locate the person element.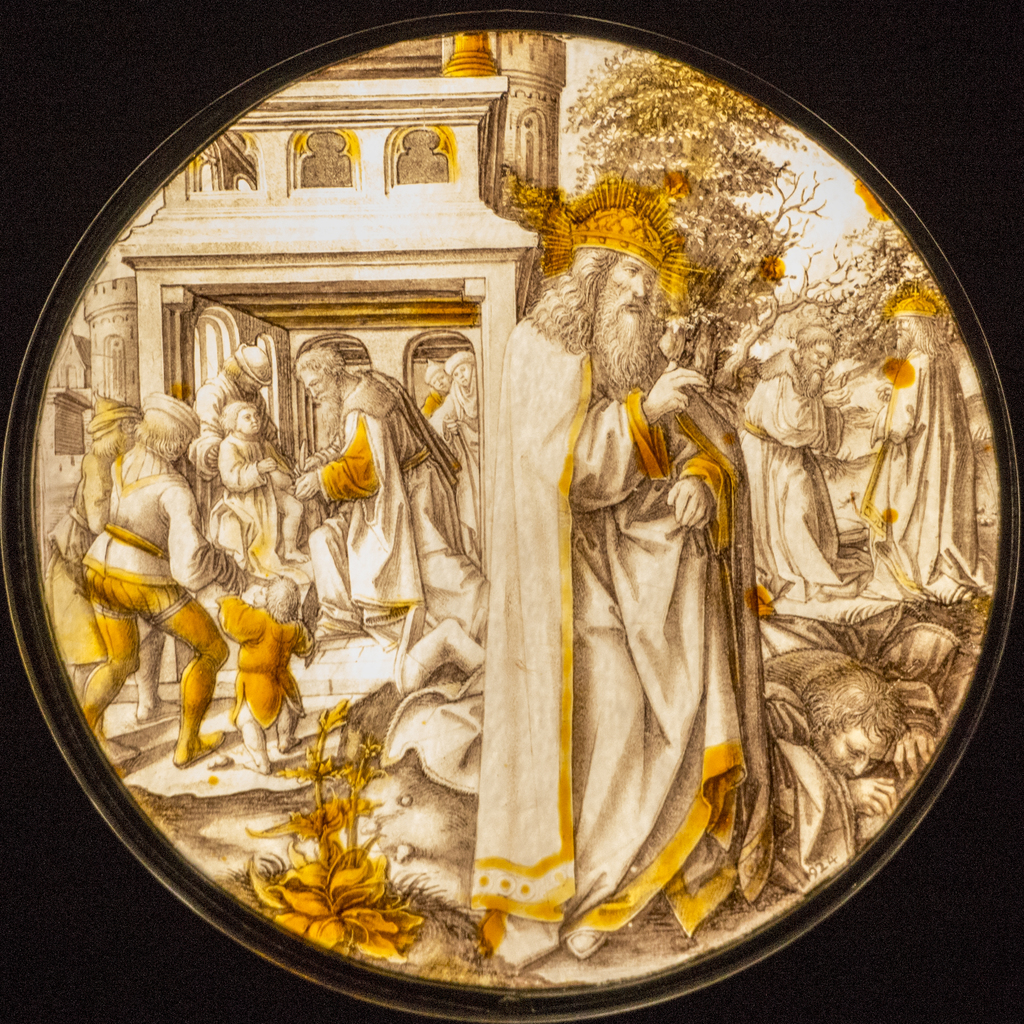
Element bbox: bbox=[536, 204, 806, 984].
